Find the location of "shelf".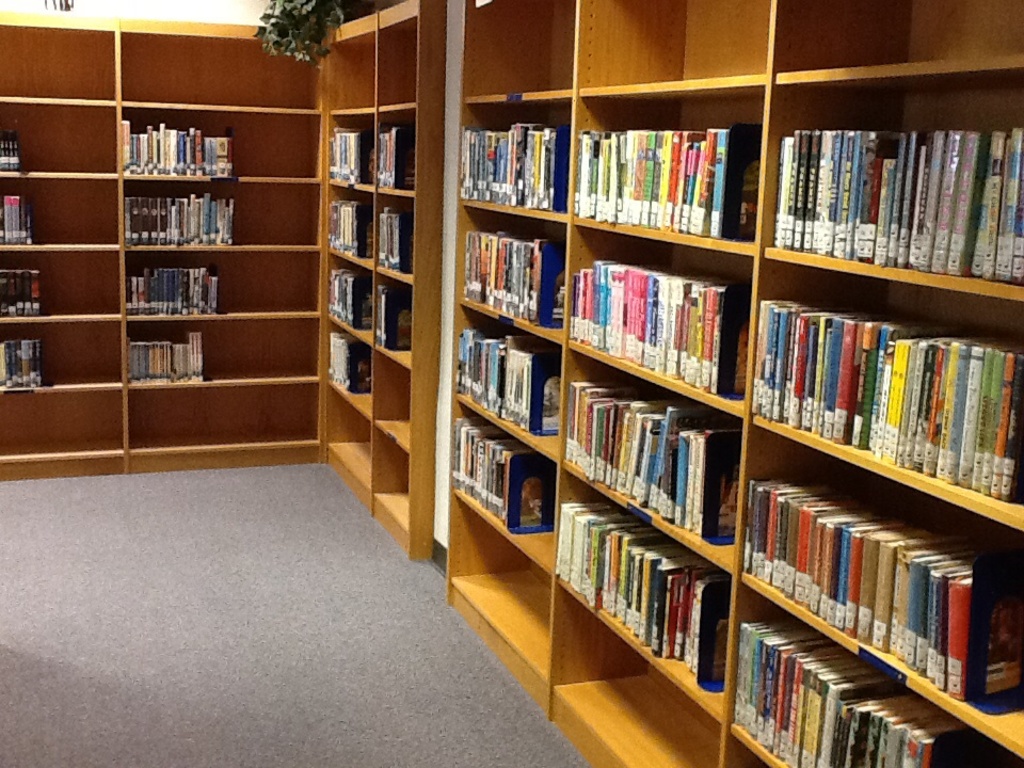
Location: [562, 225, 755, 402].
